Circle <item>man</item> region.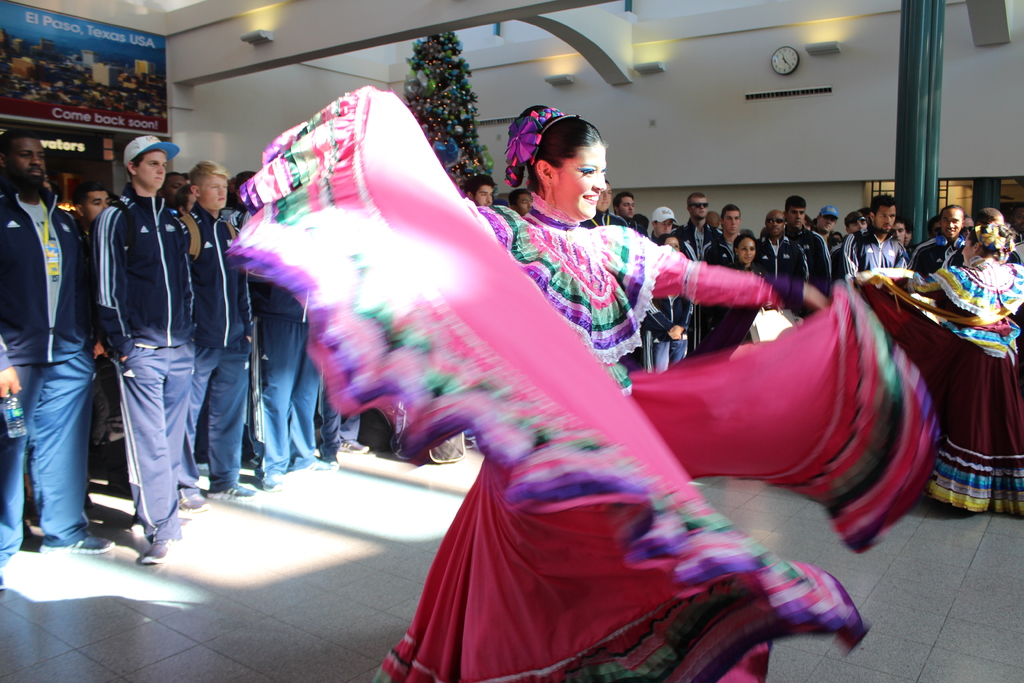
Region: bbox=[848, 214, 872, 231].
